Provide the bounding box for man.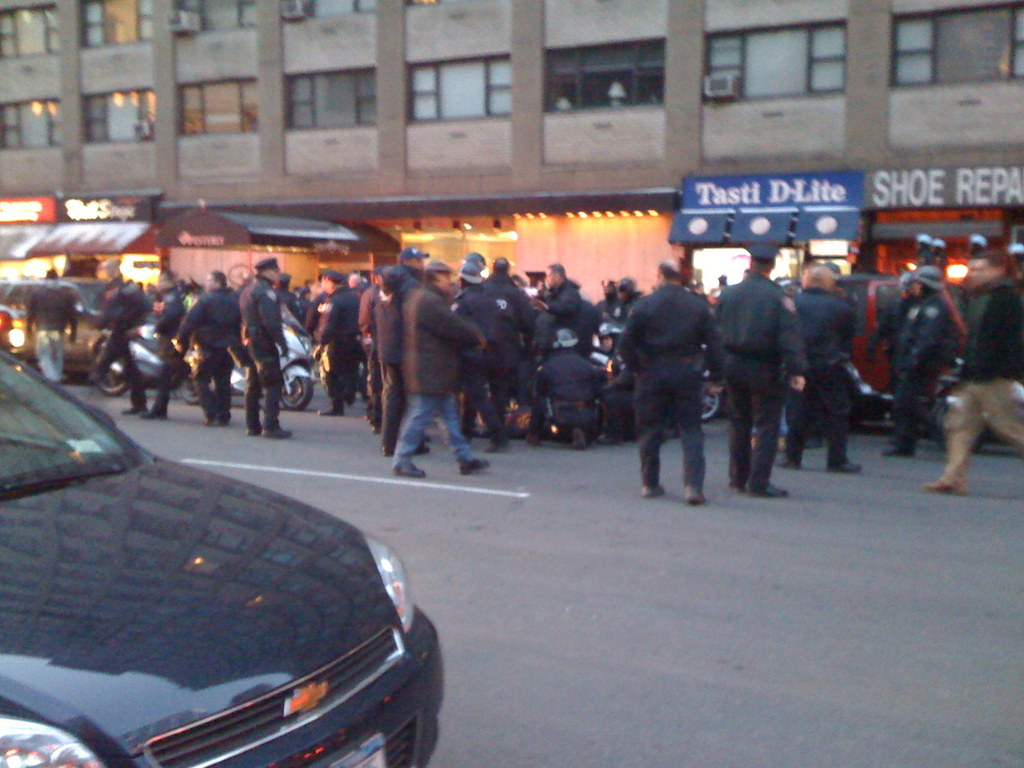
rect(585, 274, 648, 363).
